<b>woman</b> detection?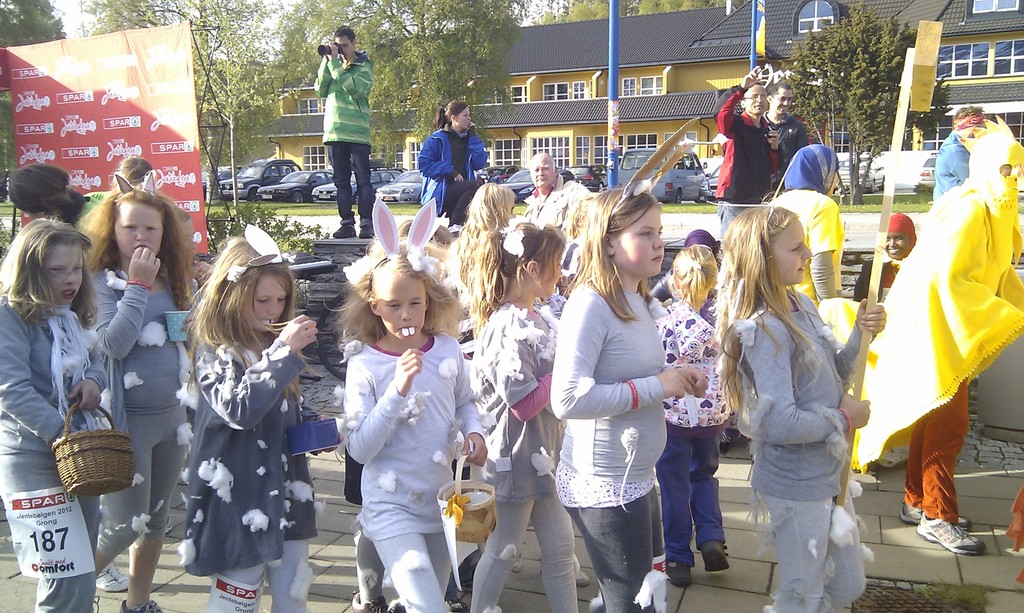
416, 102, 485, 227
